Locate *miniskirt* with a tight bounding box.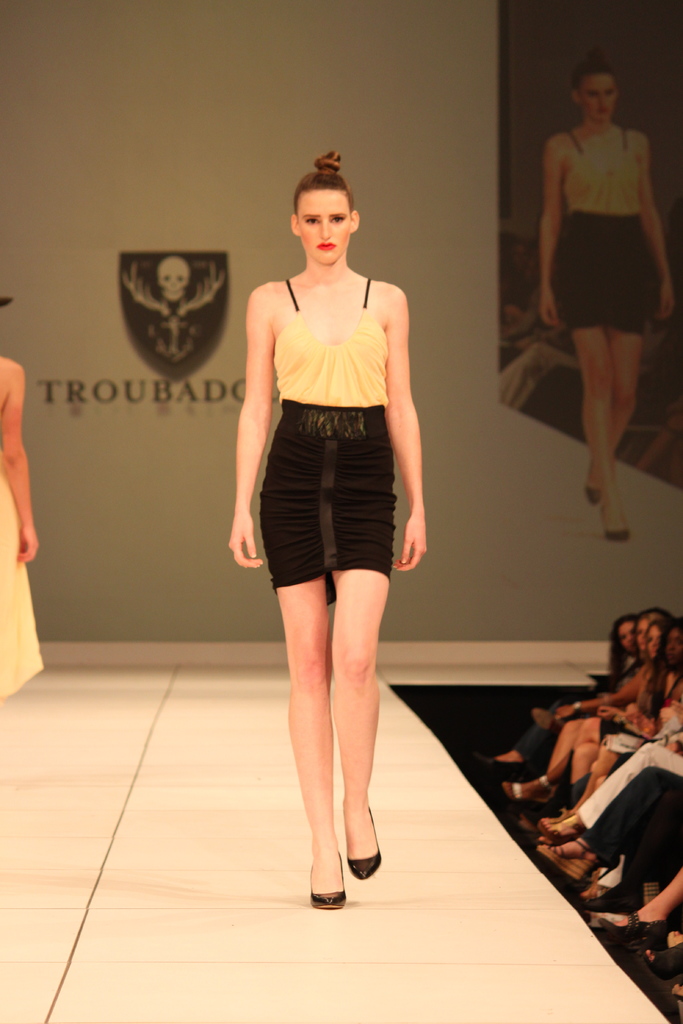
bbox(261, 397, 399, 606).
